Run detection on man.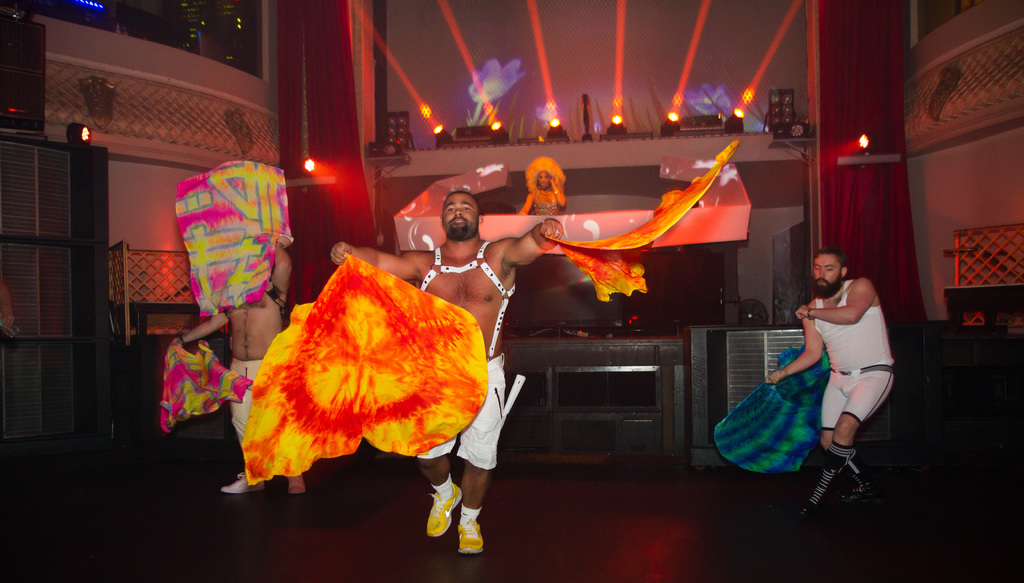
Result: {"left": 169, "top": 236, "right": 309, "bottom": 496}.
